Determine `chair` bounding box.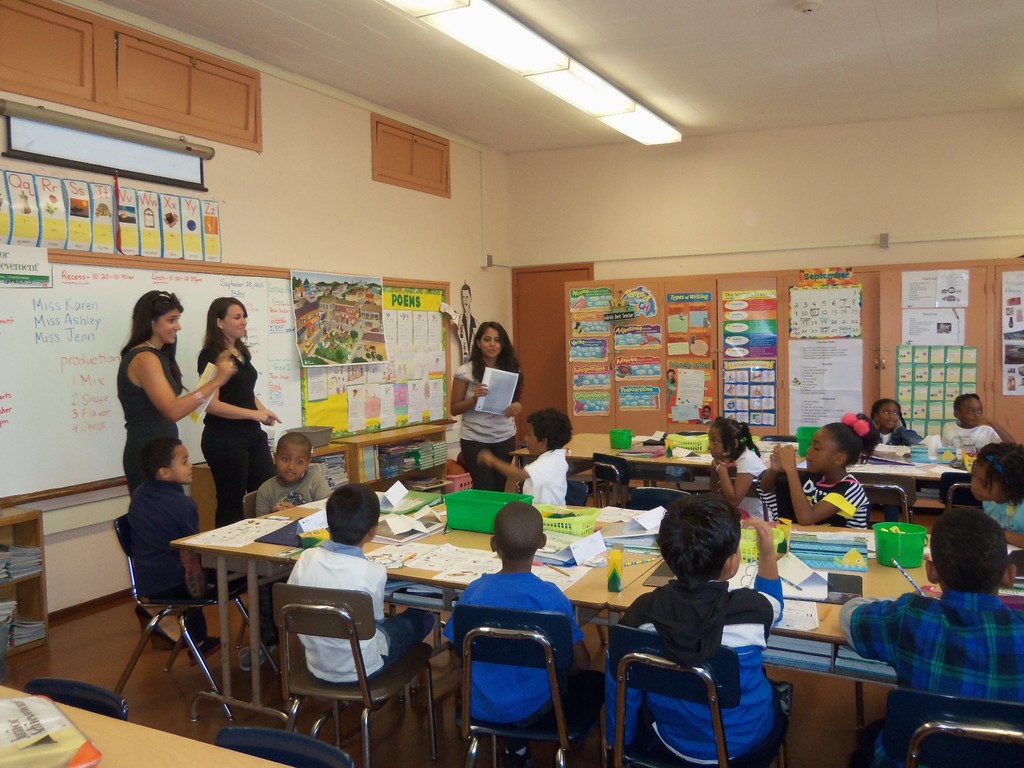
Determined: locate(514, 475, 587, 635).
